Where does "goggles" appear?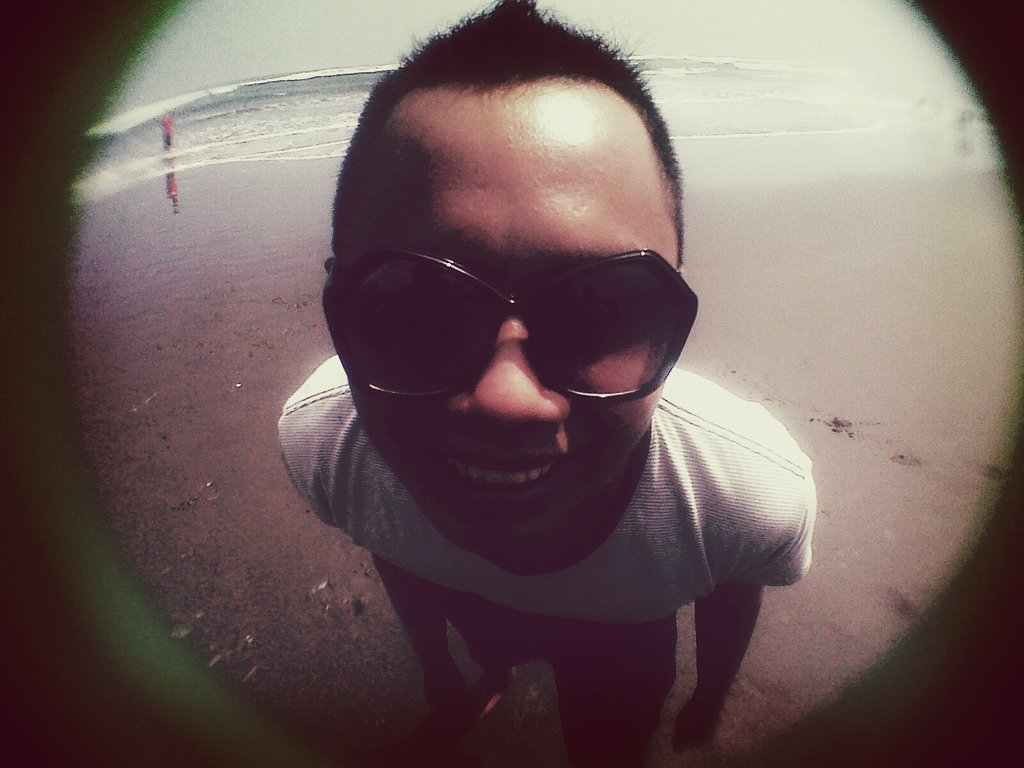
Appears at Rect(345, 230, 717, 404).
